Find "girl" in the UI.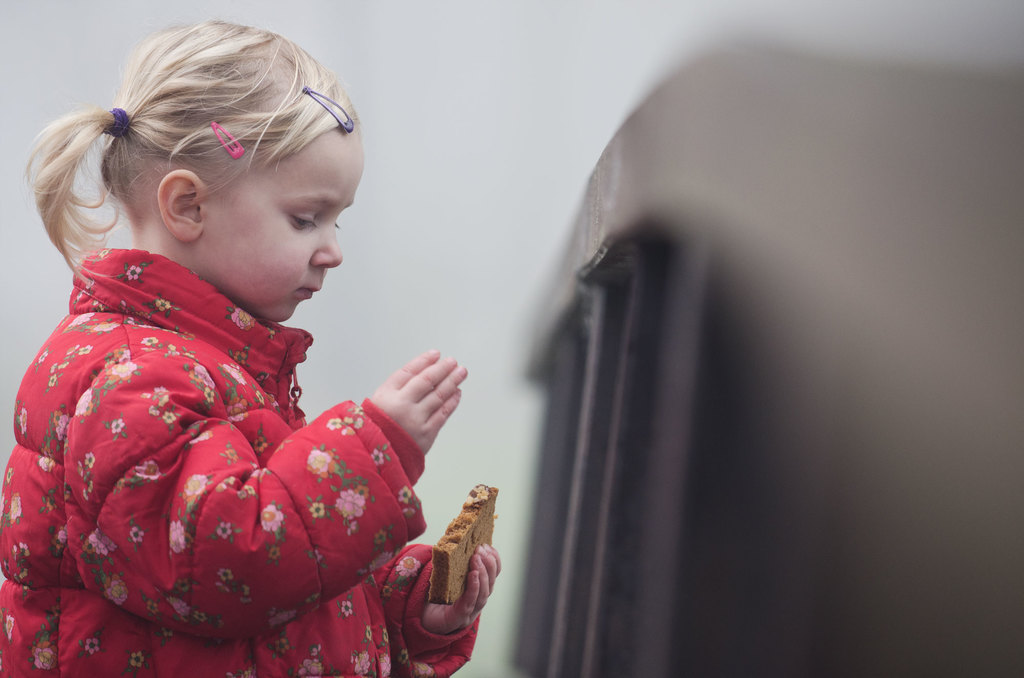
UI element at BBox(14, 51, 490, 677).
